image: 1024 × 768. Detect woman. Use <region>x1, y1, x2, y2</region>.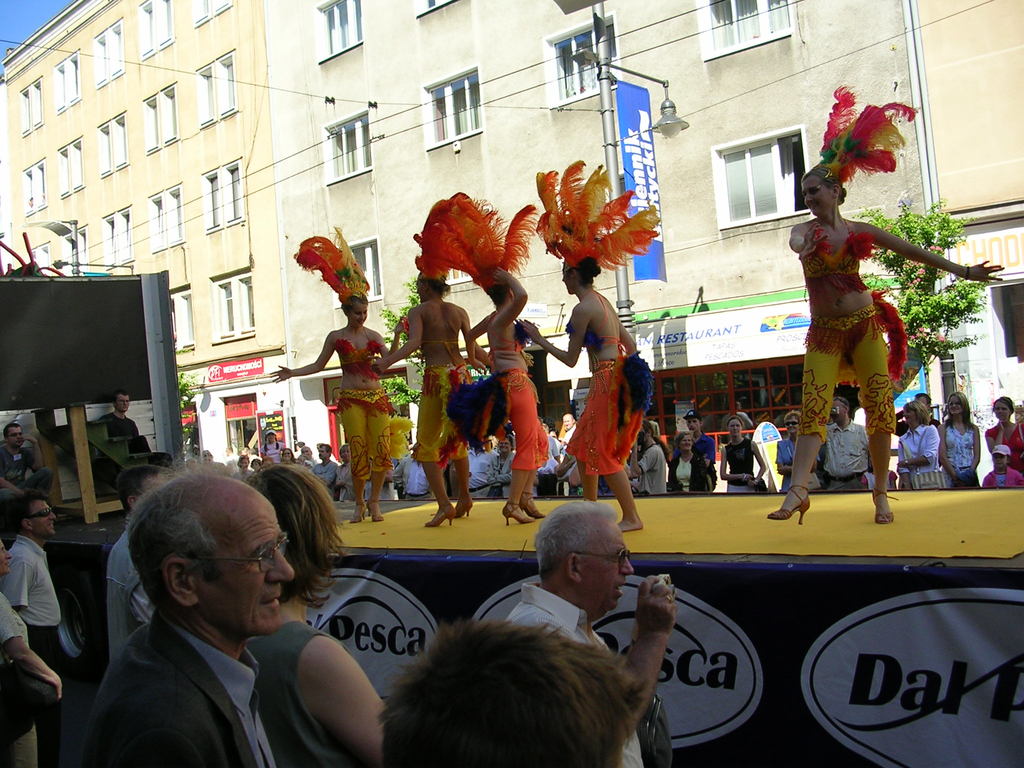
<region>714, 415, 768, 496</region>.
